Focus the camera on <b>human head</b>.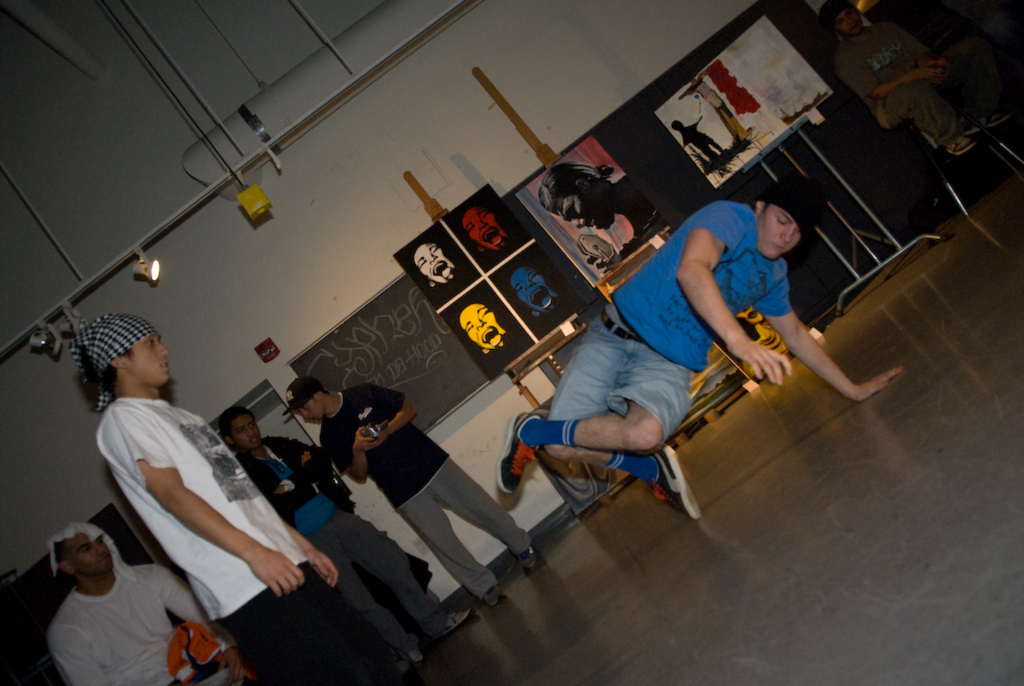
Focus region: region(216, 401, 265, 455).
